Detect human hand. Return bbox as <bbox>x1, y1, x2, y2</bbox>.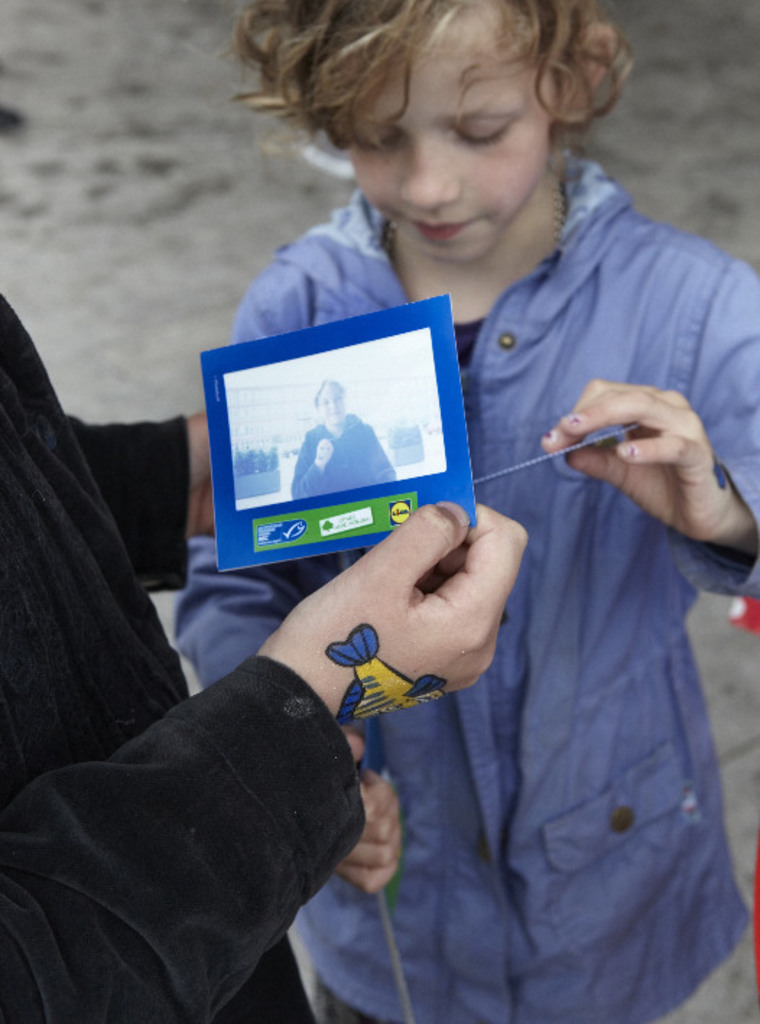
<bbox>316, 438, 334, 465</bbox>.
